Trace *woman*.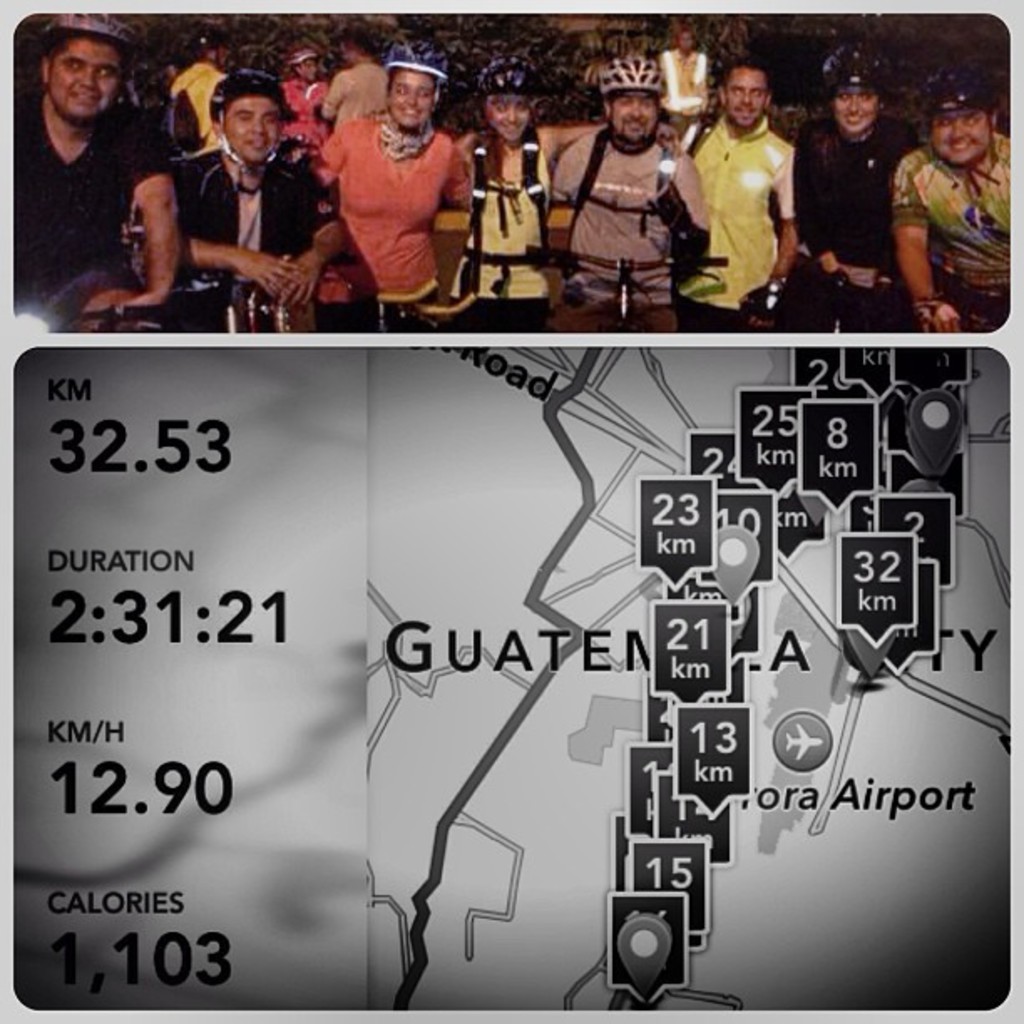
Traced to [left=447, top=50, right=678, bottom=325].
